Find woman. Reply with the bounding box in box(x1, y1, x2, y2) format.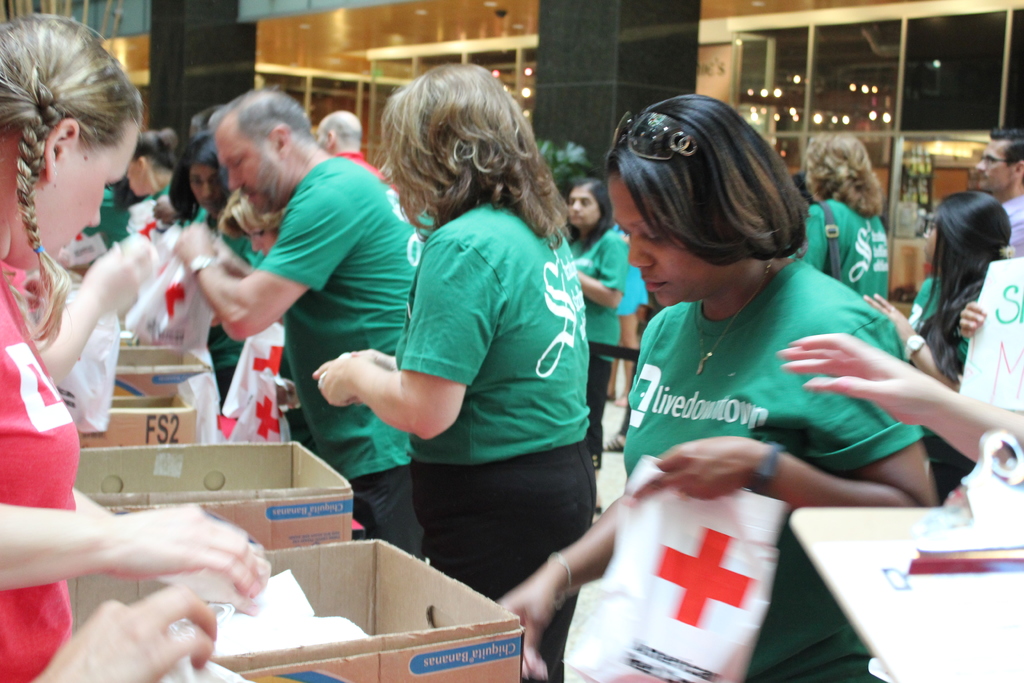
box(492, 94, 943, 682).
